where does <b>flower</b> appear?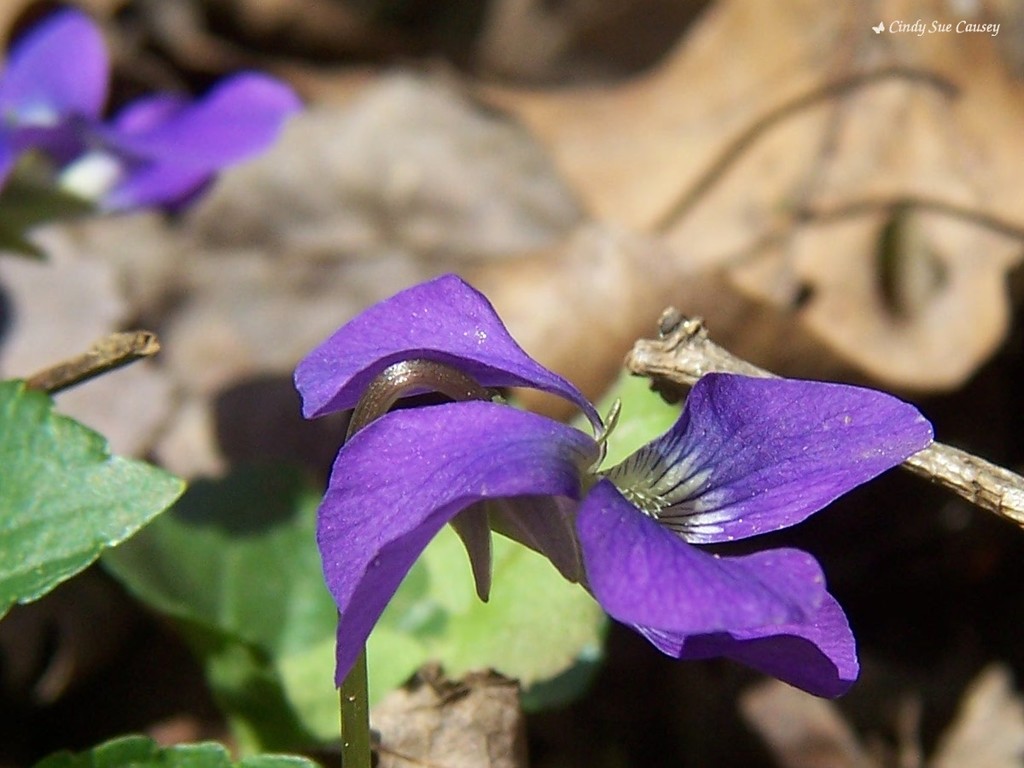
Appears at bbox=[301, 224, 950, 721].
